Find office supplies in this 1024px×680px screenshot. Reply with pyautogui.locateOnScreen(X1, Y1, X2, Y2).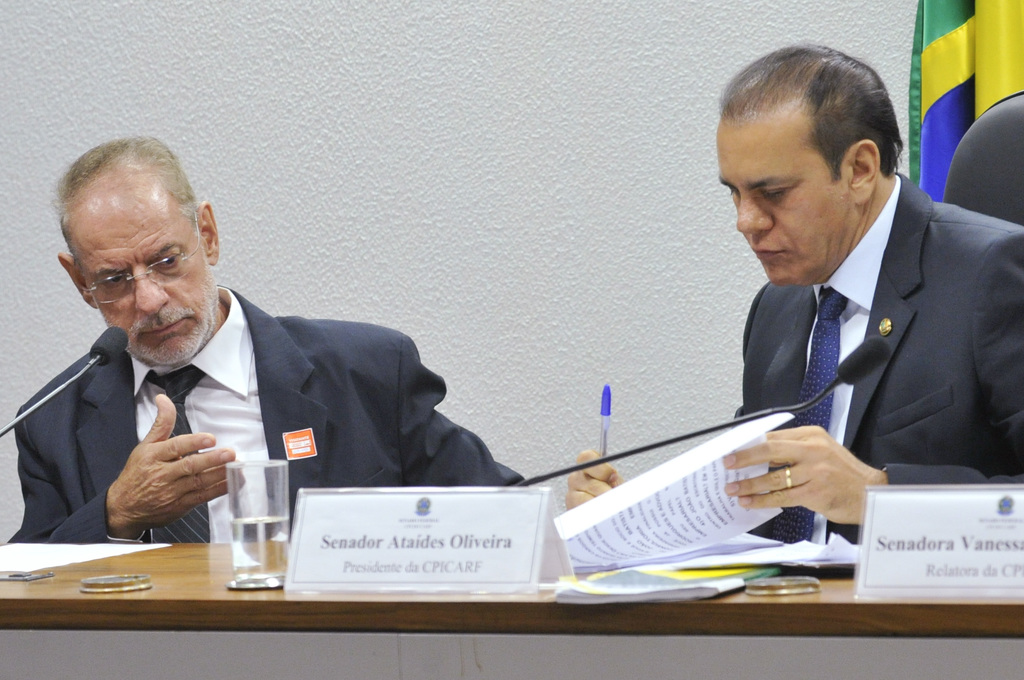
pyautogui.locateOnScreen(291, 499, 550, 595).
